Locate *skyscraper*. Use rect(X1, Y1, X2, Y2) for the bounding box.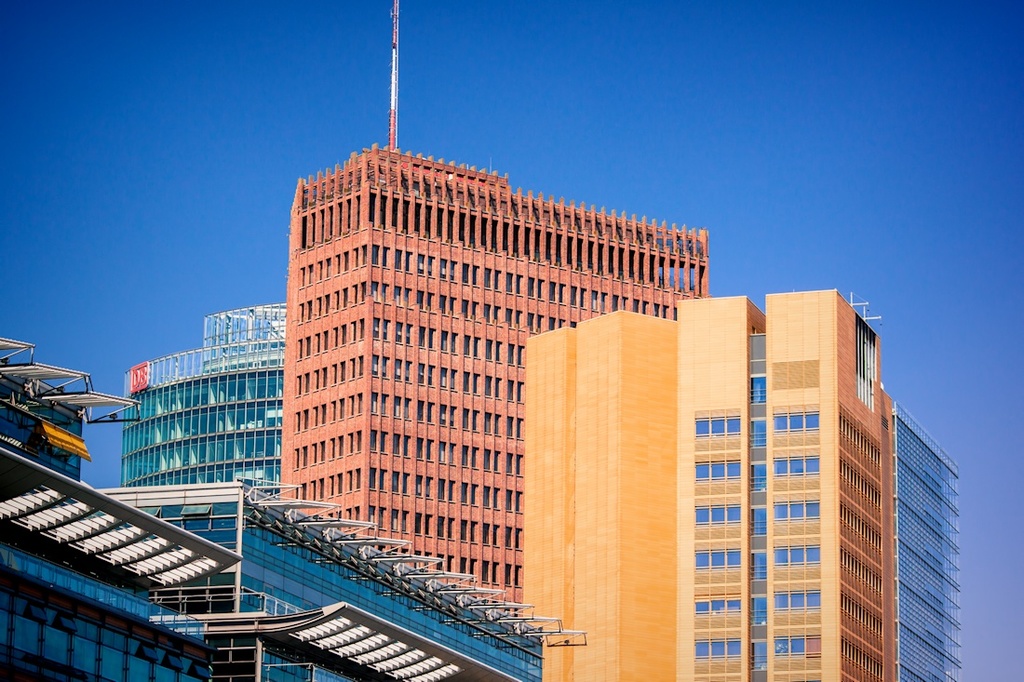
rect(516, 284, 899, 680).
